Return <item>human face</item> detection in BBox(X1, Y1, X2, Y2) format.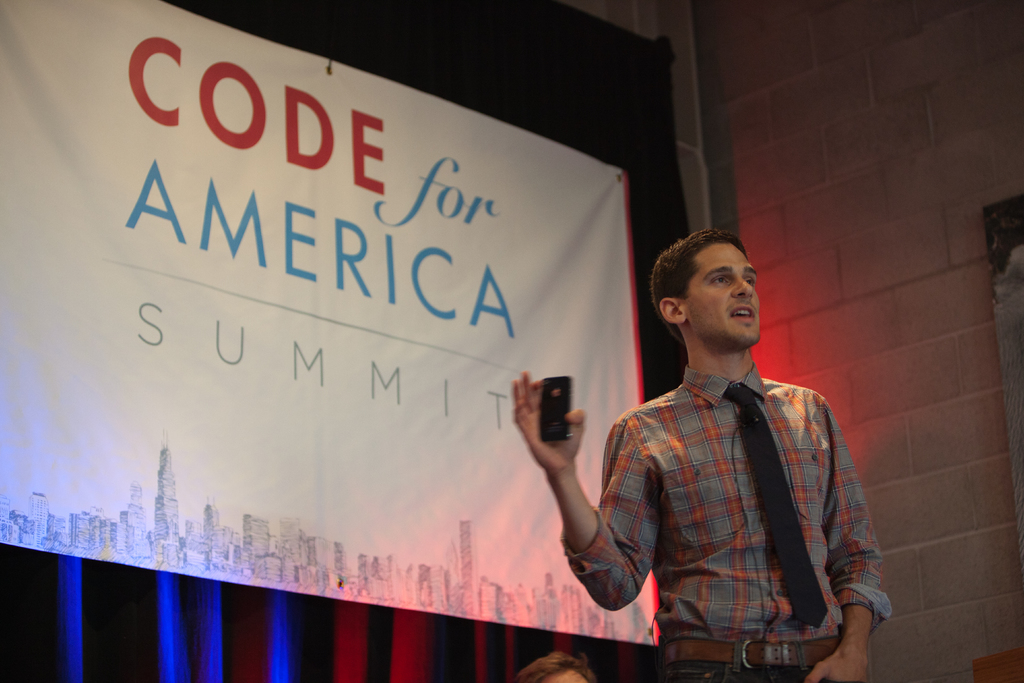
BBox(679, 238, 758, 349).
